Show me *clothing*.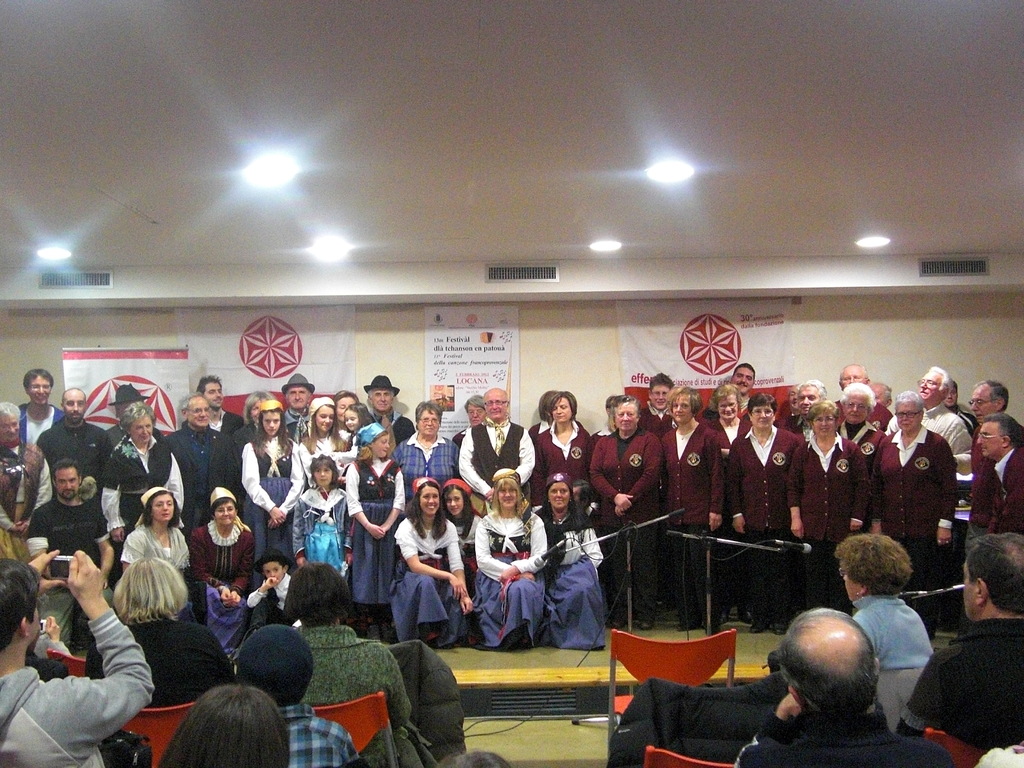
*clothing* is here: detection(454, 420, 538, 514).
